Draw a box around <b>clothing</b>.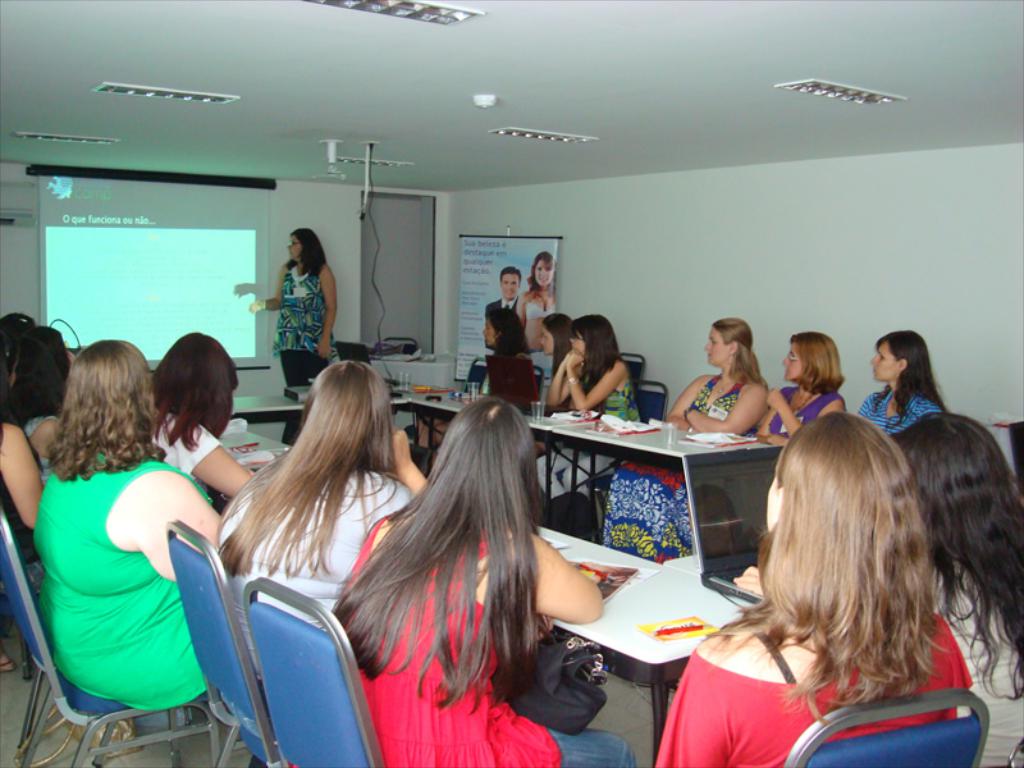
[x1=599, y1=376, x2=746, y2=557].
